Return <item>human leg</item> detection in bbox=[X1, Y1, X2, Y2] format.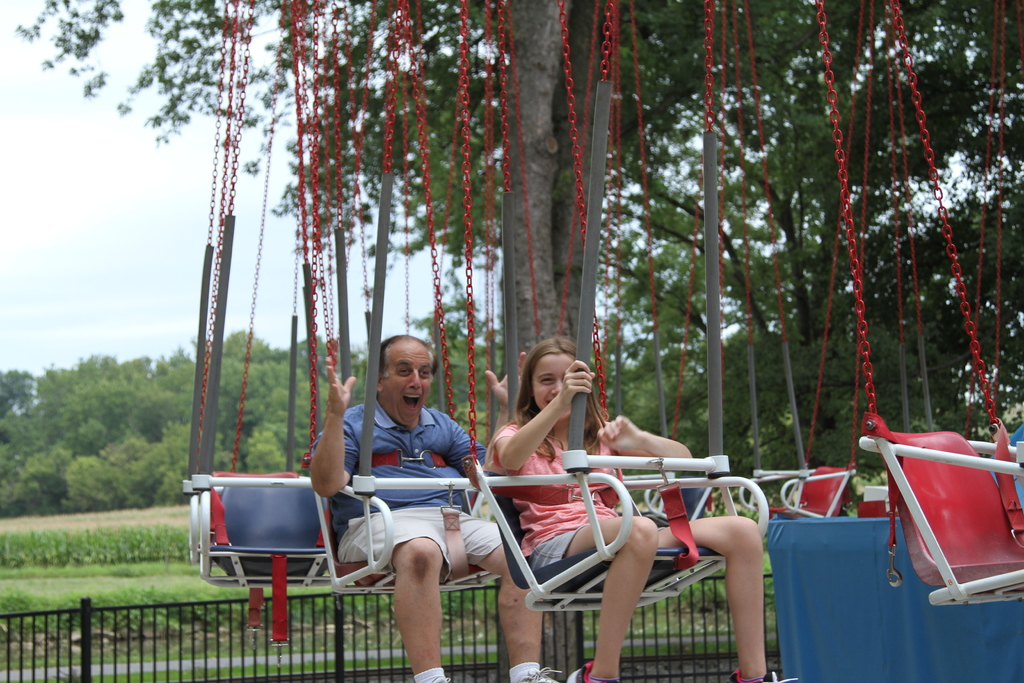
bbox=[464, 509, 543, 682].
